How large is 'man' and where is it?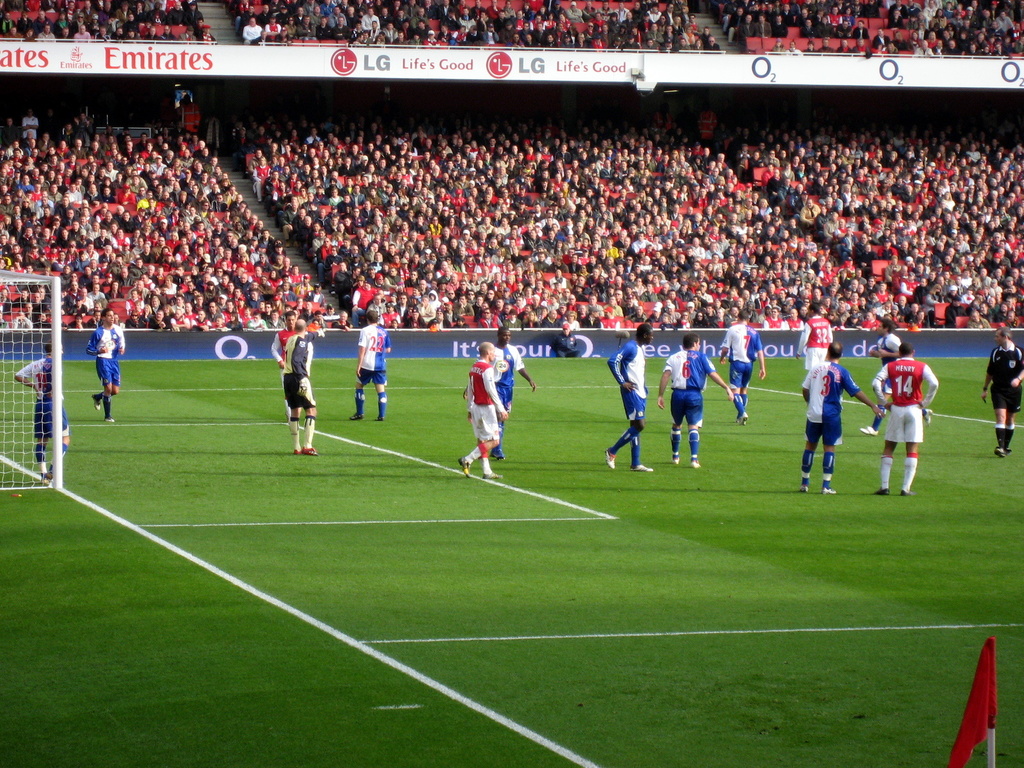
Bounding box: Rect(994, 278, 1000, 295).
